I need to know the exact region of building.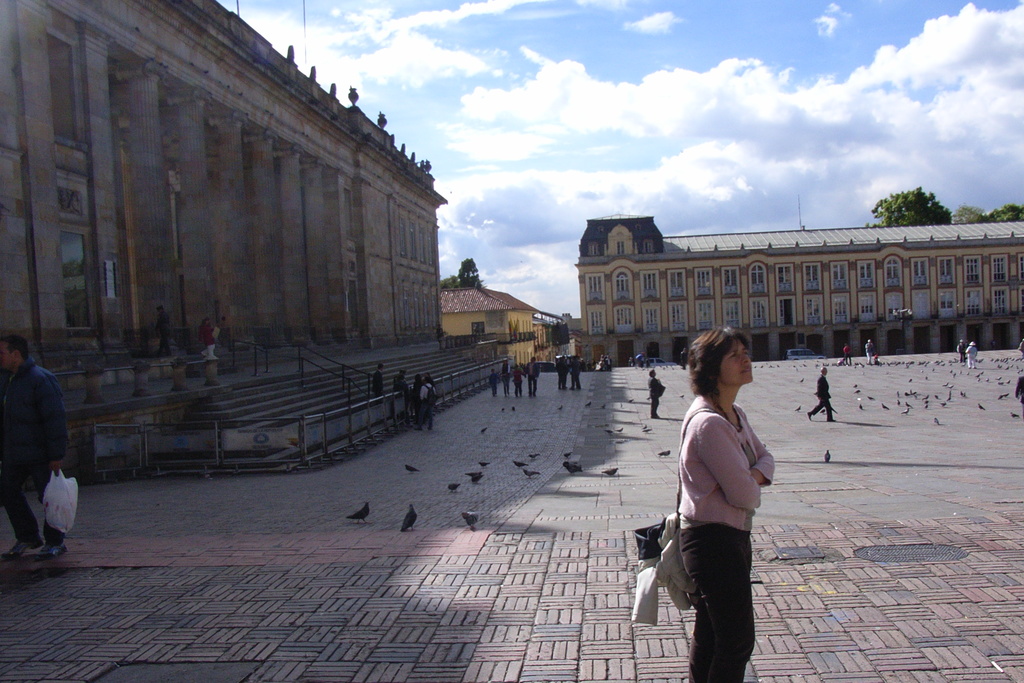
Region: 573,208,1023,366.
